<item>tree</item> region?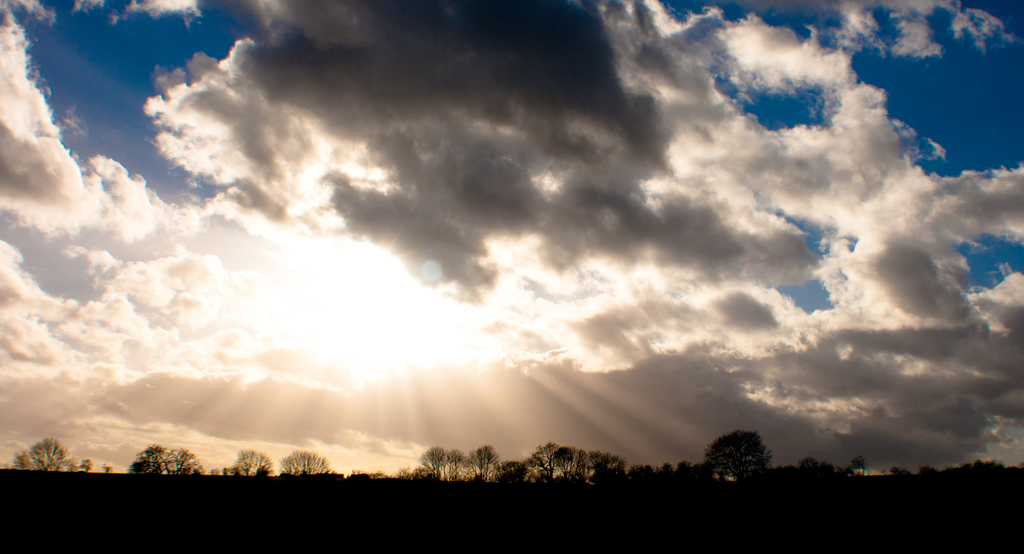
l=471, t=443, r=497, b=483
